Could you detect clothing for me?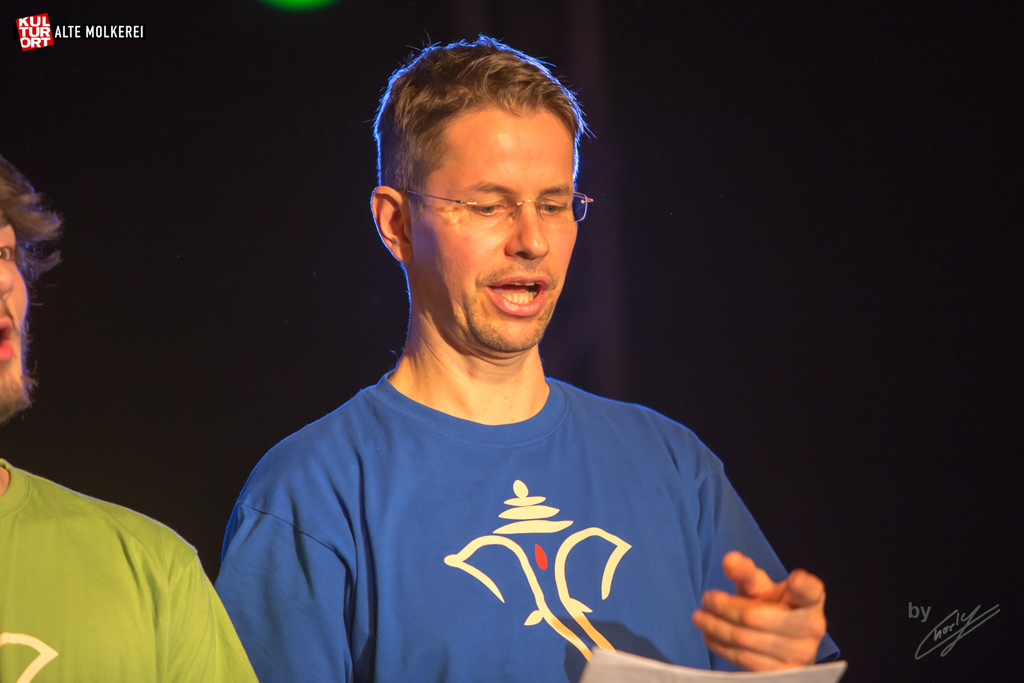
Detection result: BBox(227, 332, 804, 673).
